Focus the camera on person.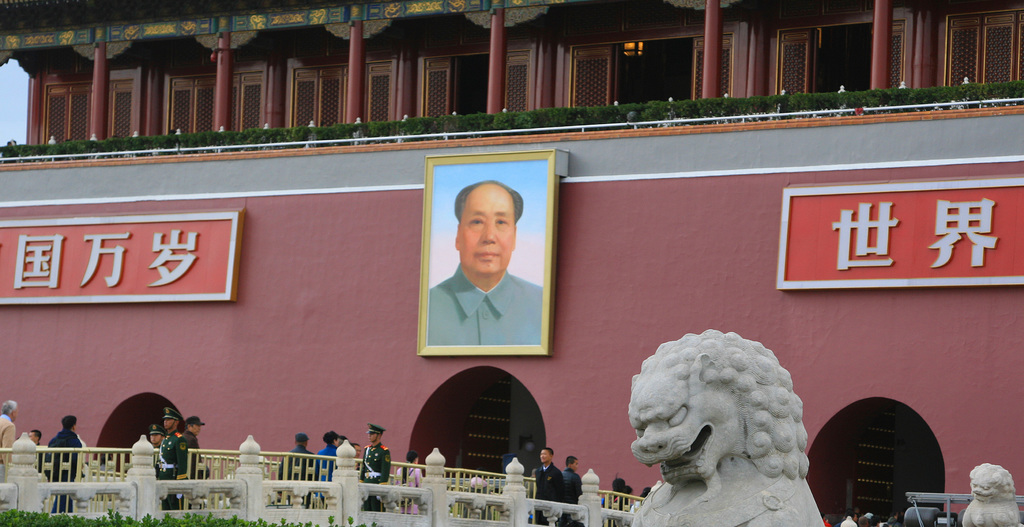
Focus region: 530,442,564,526.
